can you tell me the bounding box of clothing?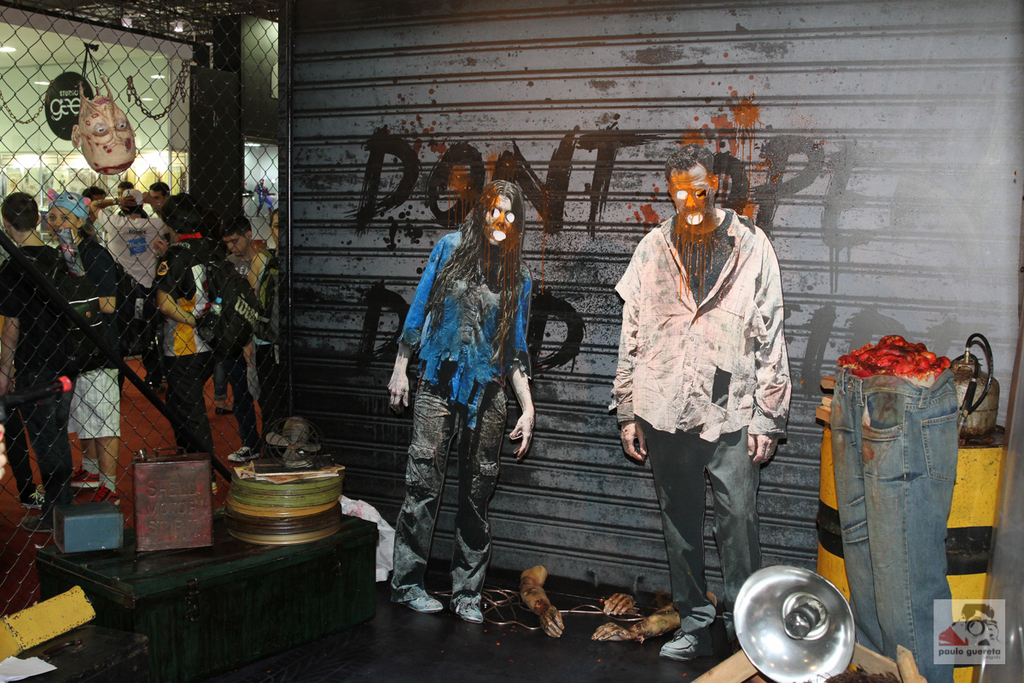
Rect(384, 161, 540, 604).
